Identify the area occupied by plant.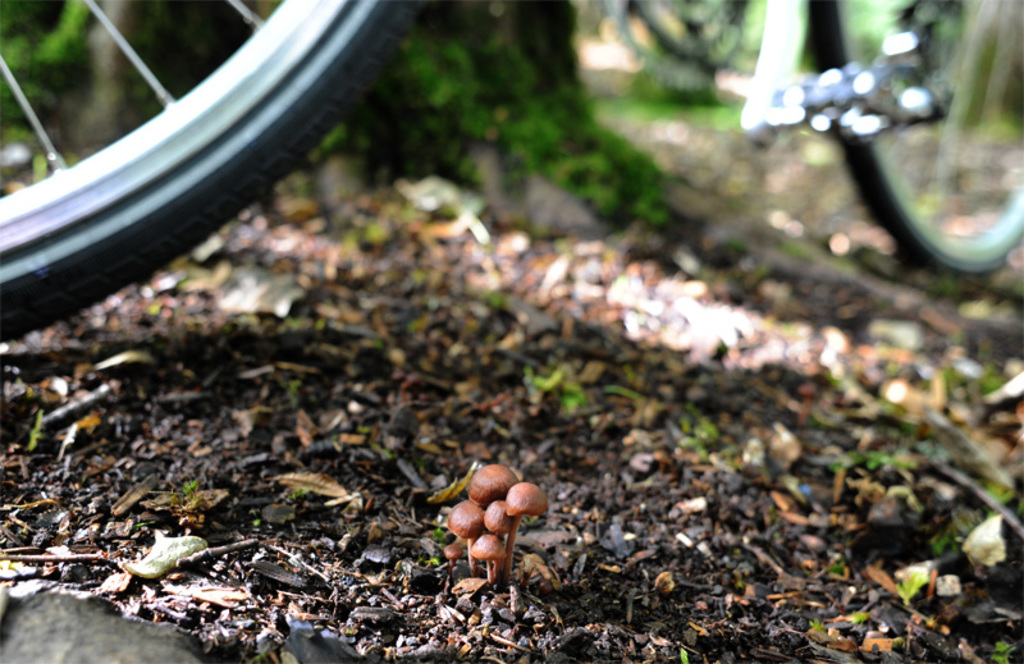
Area: select_region(398, 36, 664, 215).
